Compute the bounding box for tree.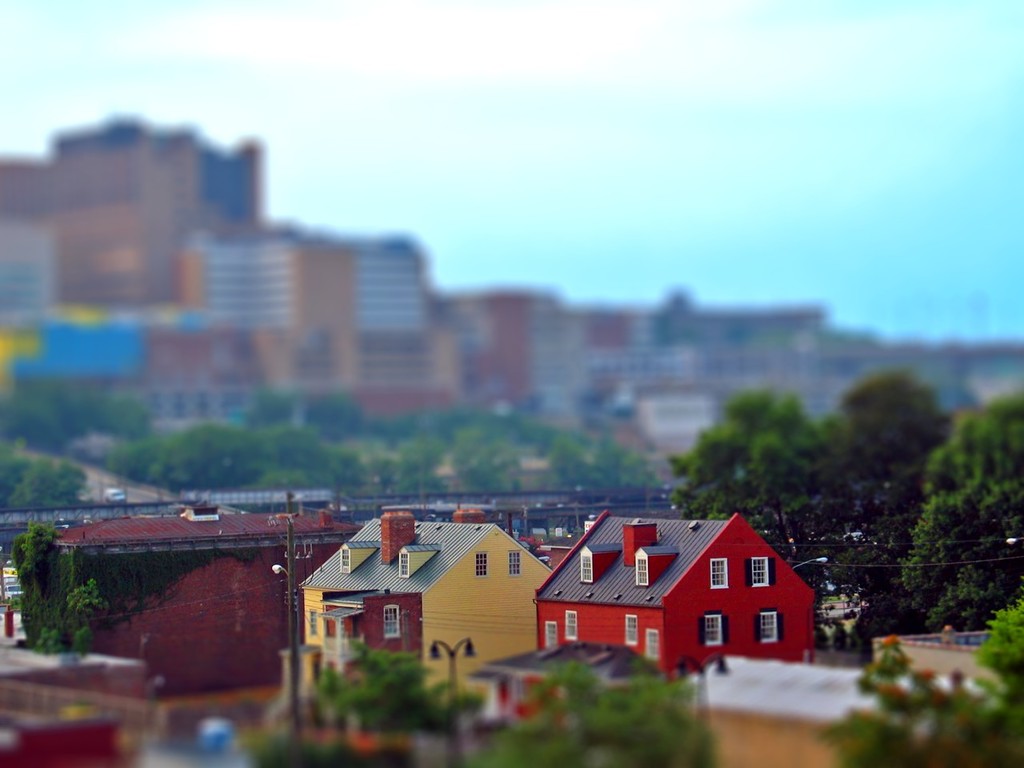
<box>822,365,957,490</box>.
